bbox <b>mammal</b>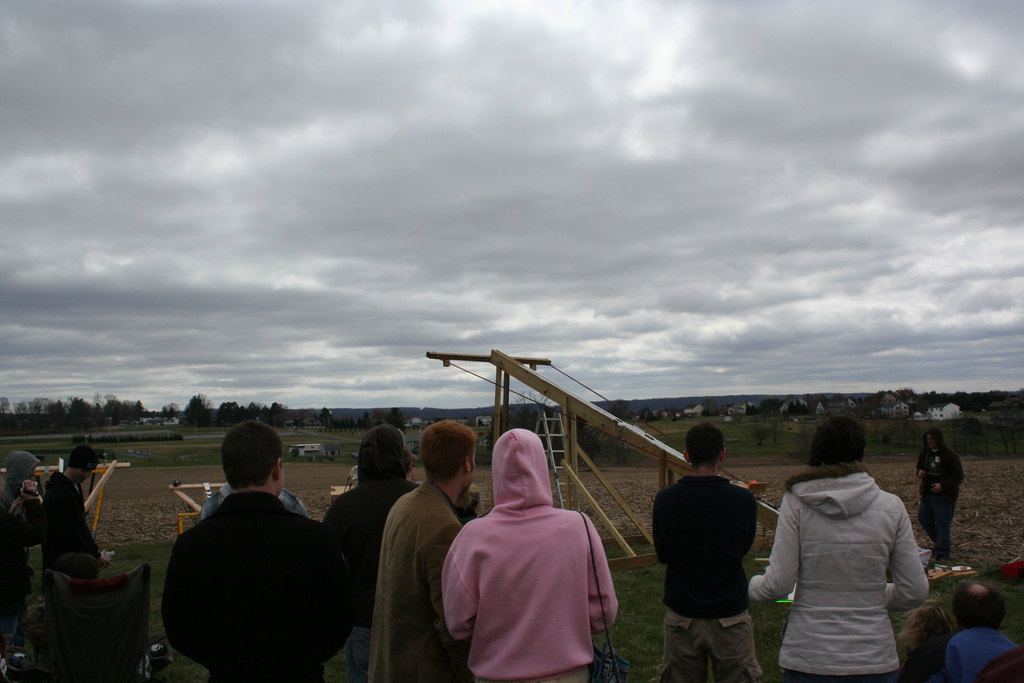
bbox=[364, 415, 483, 682]
